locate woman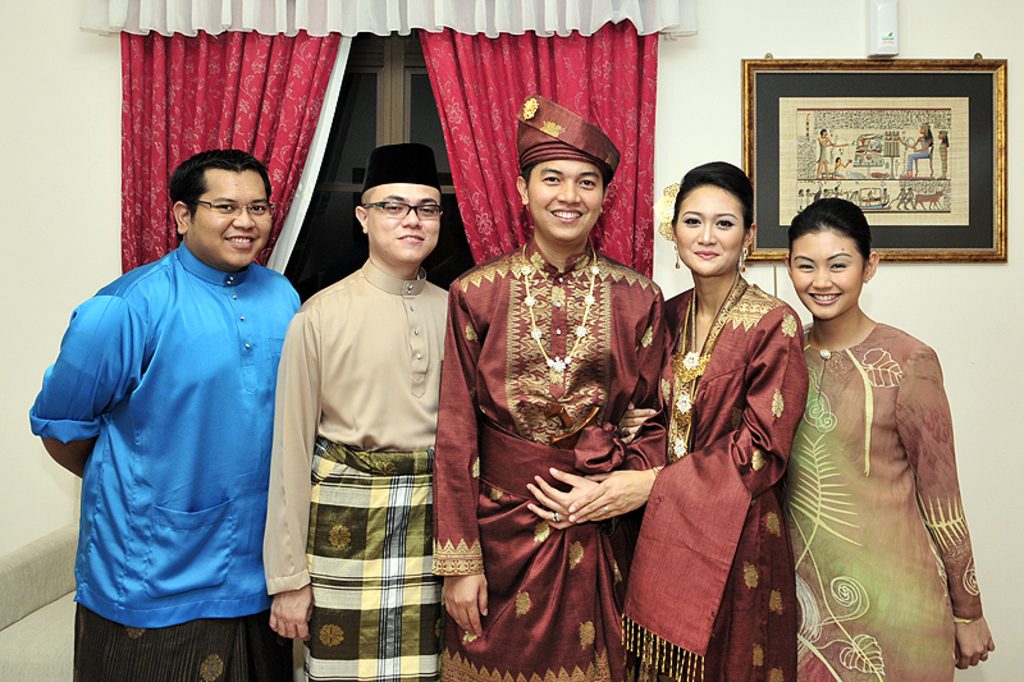
570/156/812/681
